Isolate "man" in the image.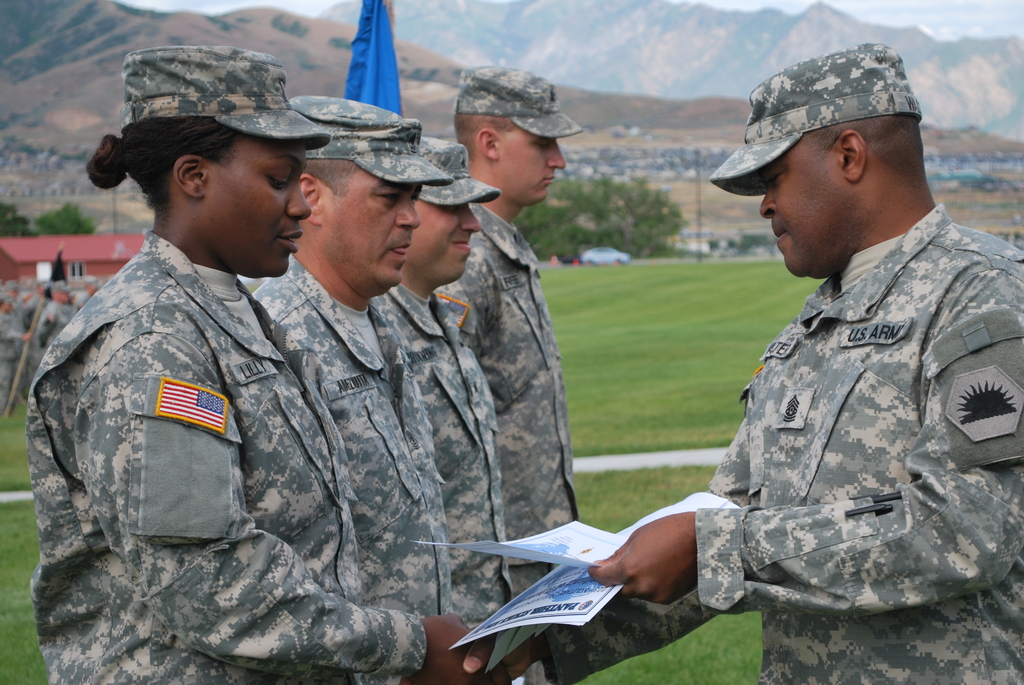
Isolated region: {"left": 380, "top": 133, "right": 545, "bottom": 684}.
